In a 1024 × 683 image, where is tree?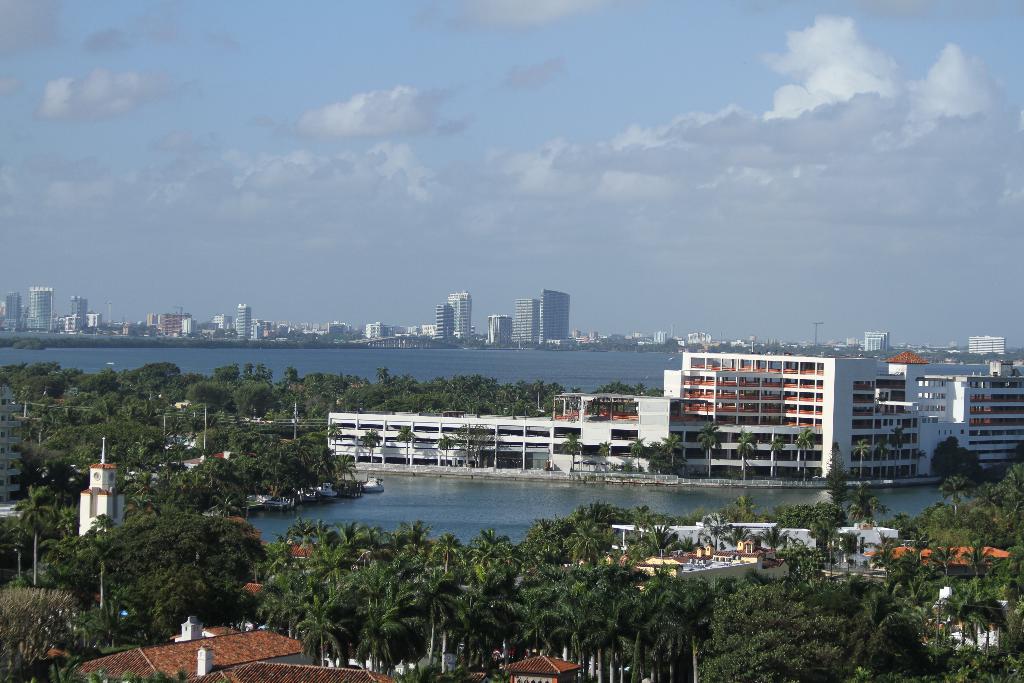
bbox=(524, 381, 564, 416).
